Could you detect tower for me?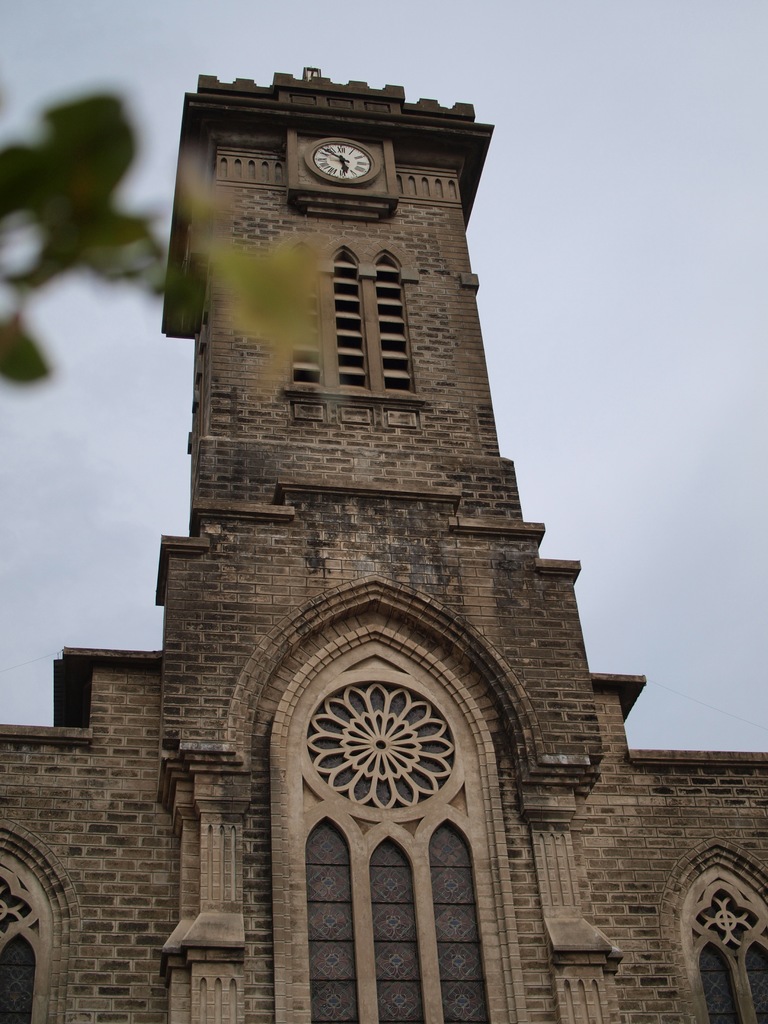
Detection result: pyautogui.locateOnScreen(63, 41, 666, 952).
